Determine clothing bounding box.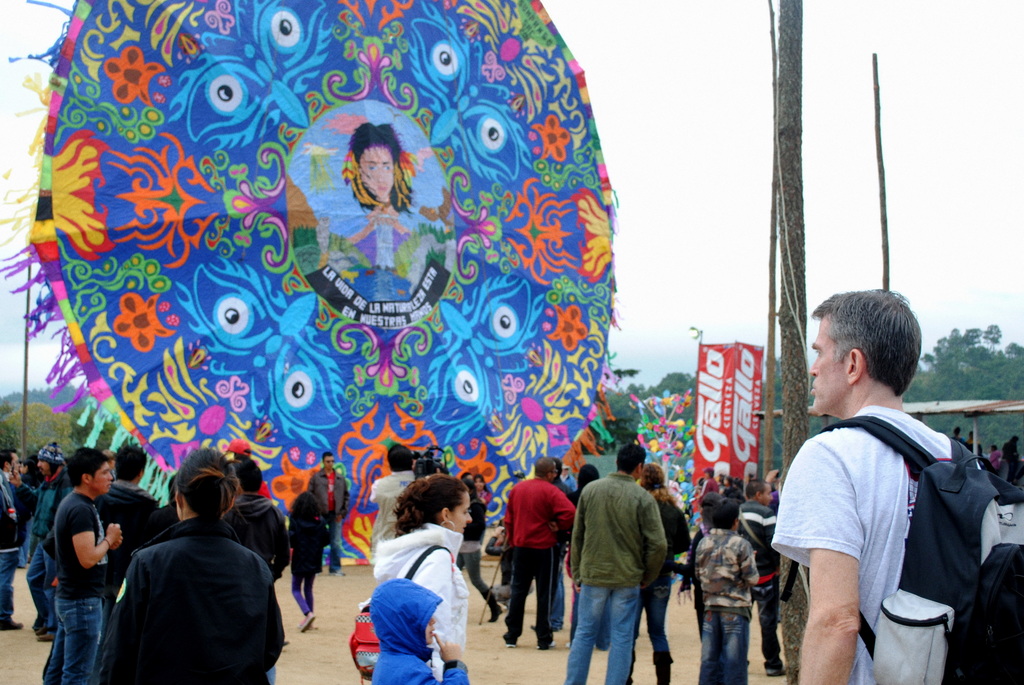
Determined: l=374, t=579, r=467, b=684.
